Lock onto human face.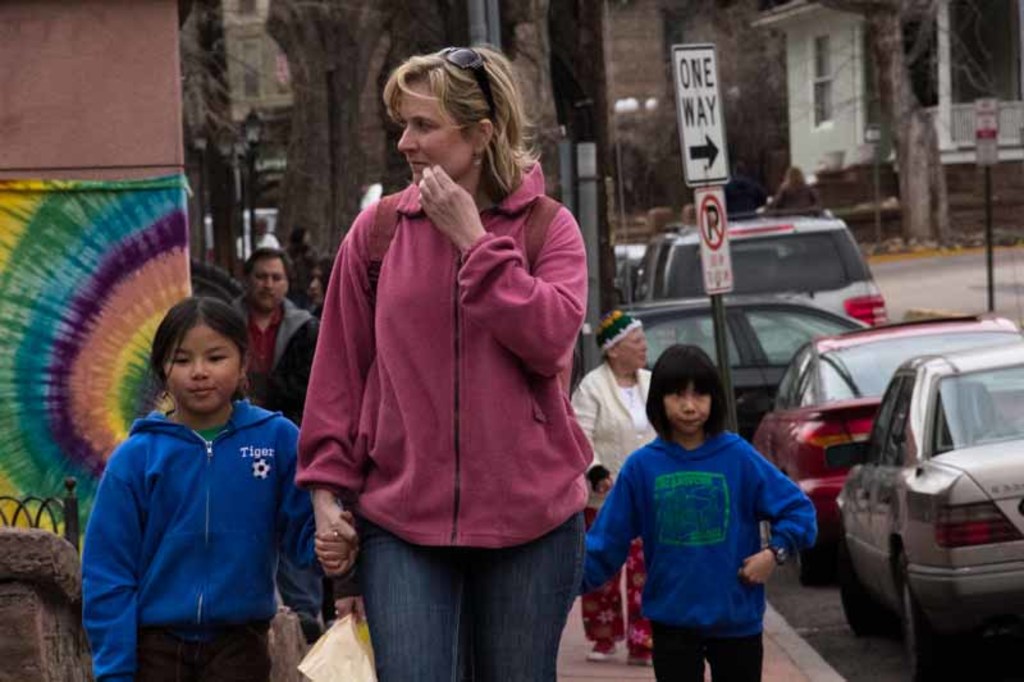
Locked: Rect(243, 264, 285, 311).
